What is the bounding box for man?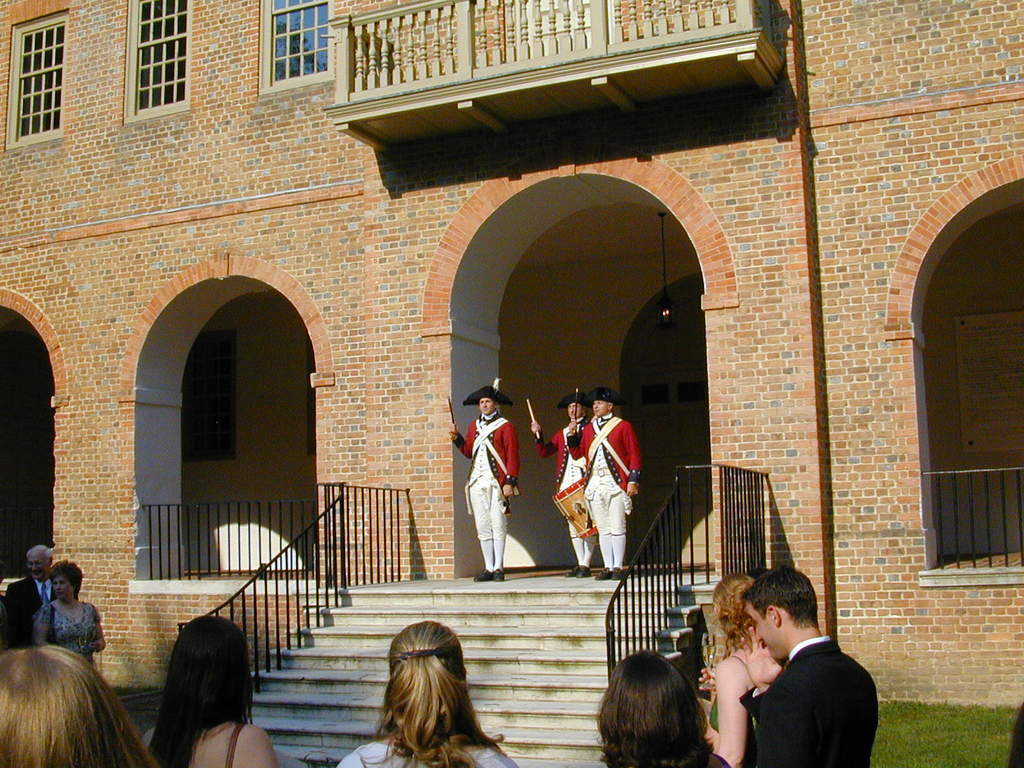
locate(0, 547, 56, 655).
